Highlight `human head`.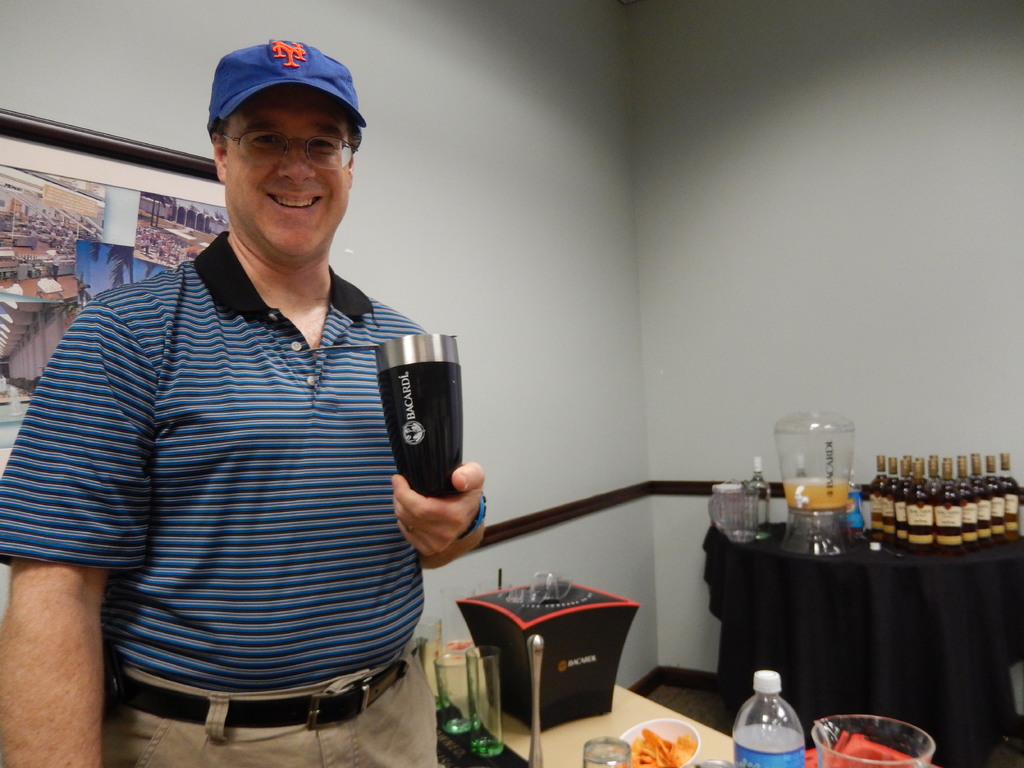
Highlighted region: detection(173, 19, 365, 236).
